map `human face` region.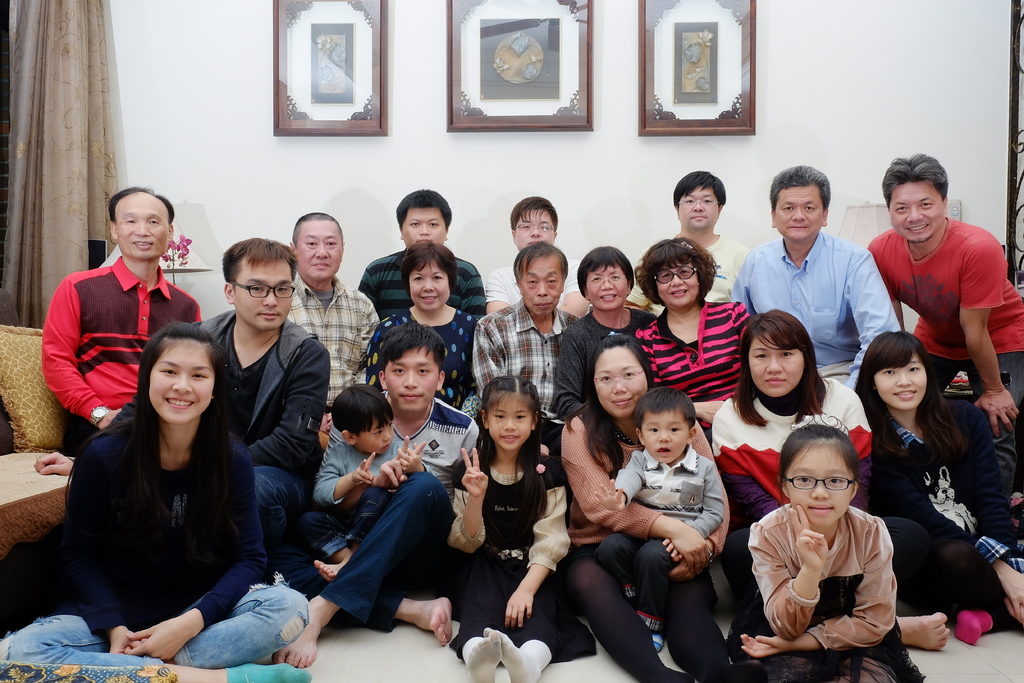
Mapped to detection(519, 256, 563, 315).
